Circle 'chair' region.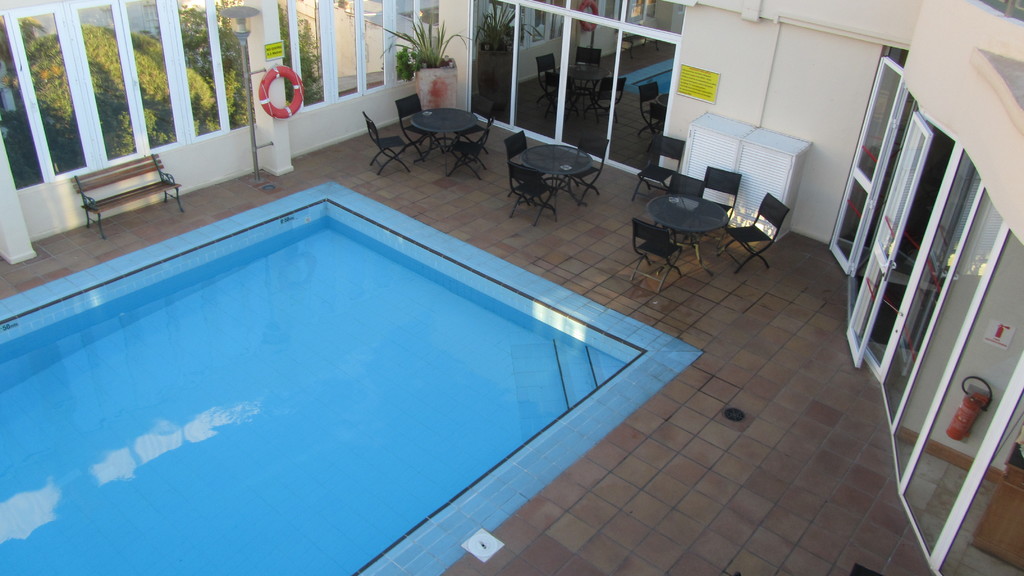
Region: (x1=446, y1=117, x2=488, y2=177).
